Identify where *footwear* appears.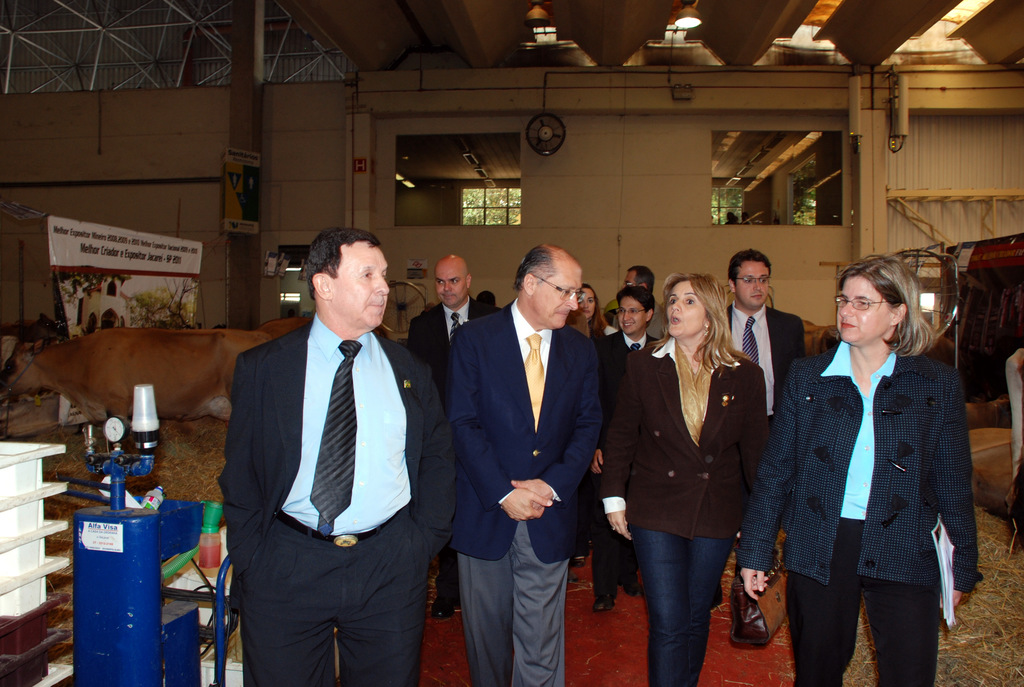
Appears at (429,598,458,623).
